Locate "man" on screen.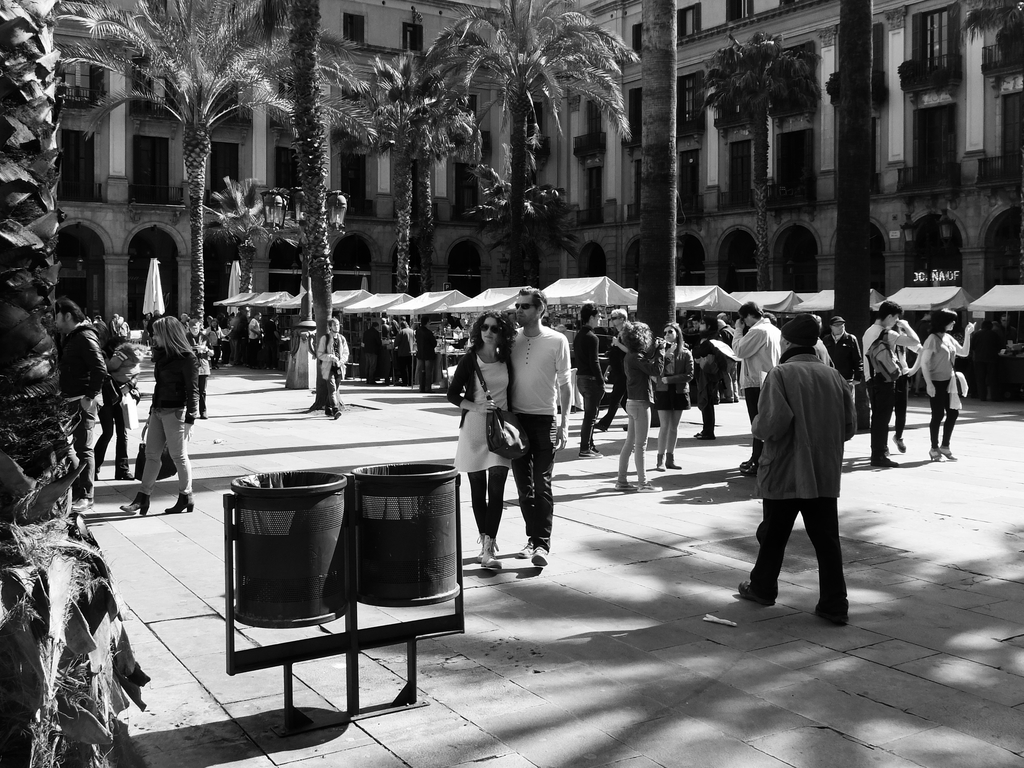
On screen at Rect(366, 325, 385, 383).
